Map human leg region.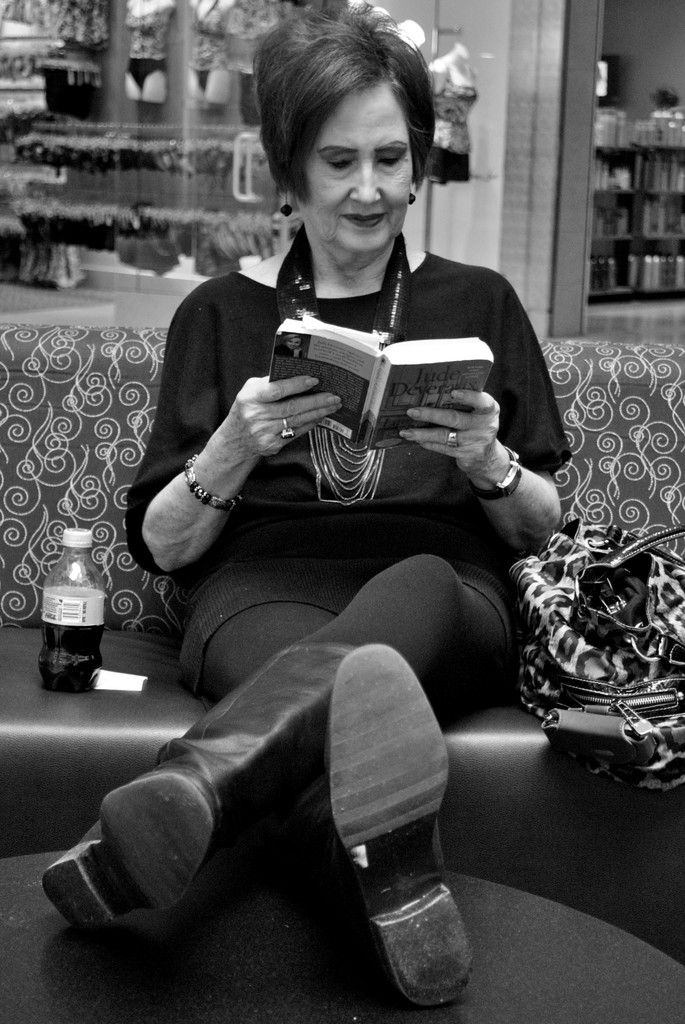
Mapped to 20, 556, 496, 941.
